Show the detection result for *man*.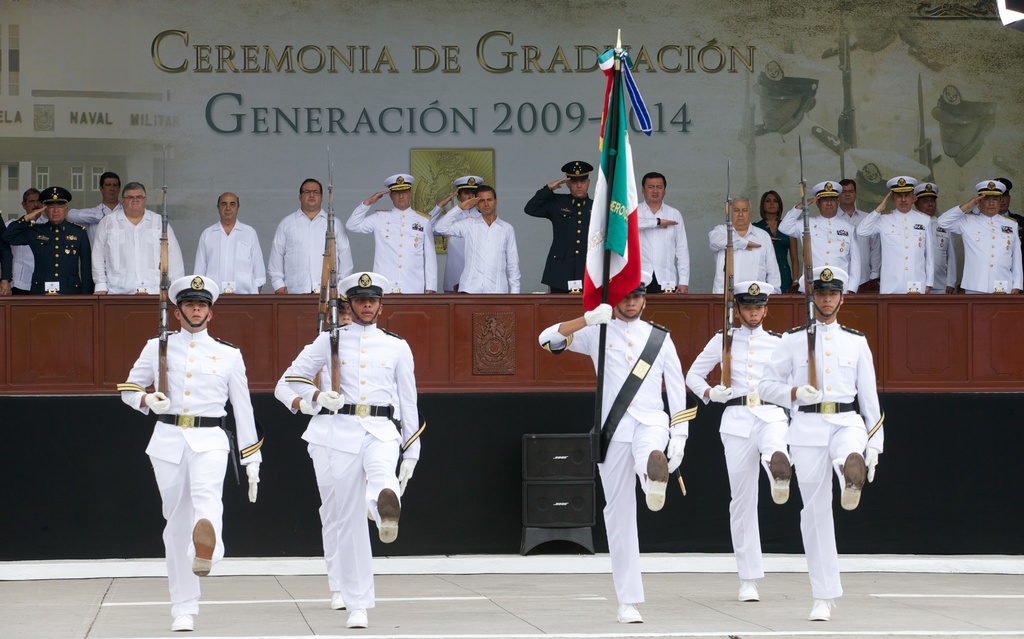
select_region(524, 160, 593, 294).
